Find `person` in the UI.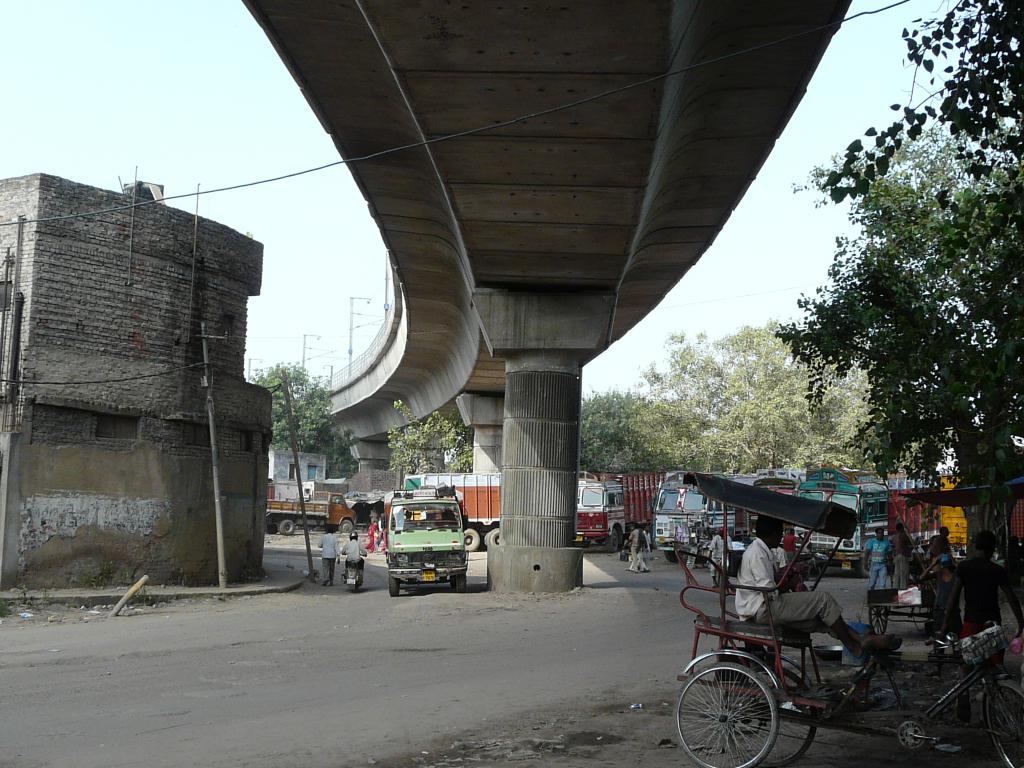
UI element at (863,528,892,594).
